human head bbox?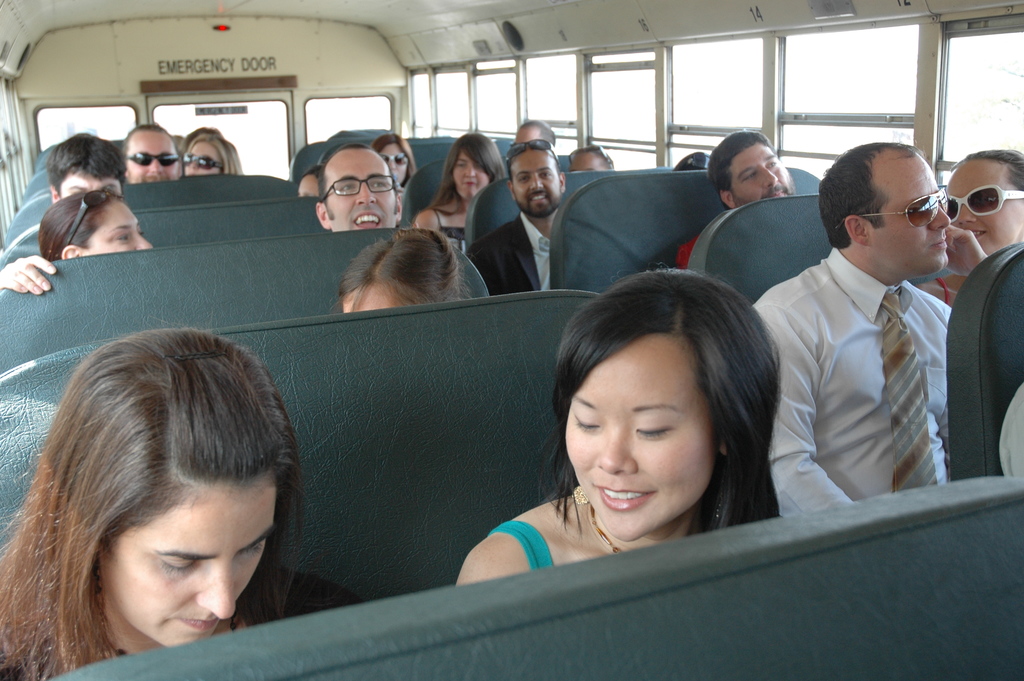
947,148,1023,256
